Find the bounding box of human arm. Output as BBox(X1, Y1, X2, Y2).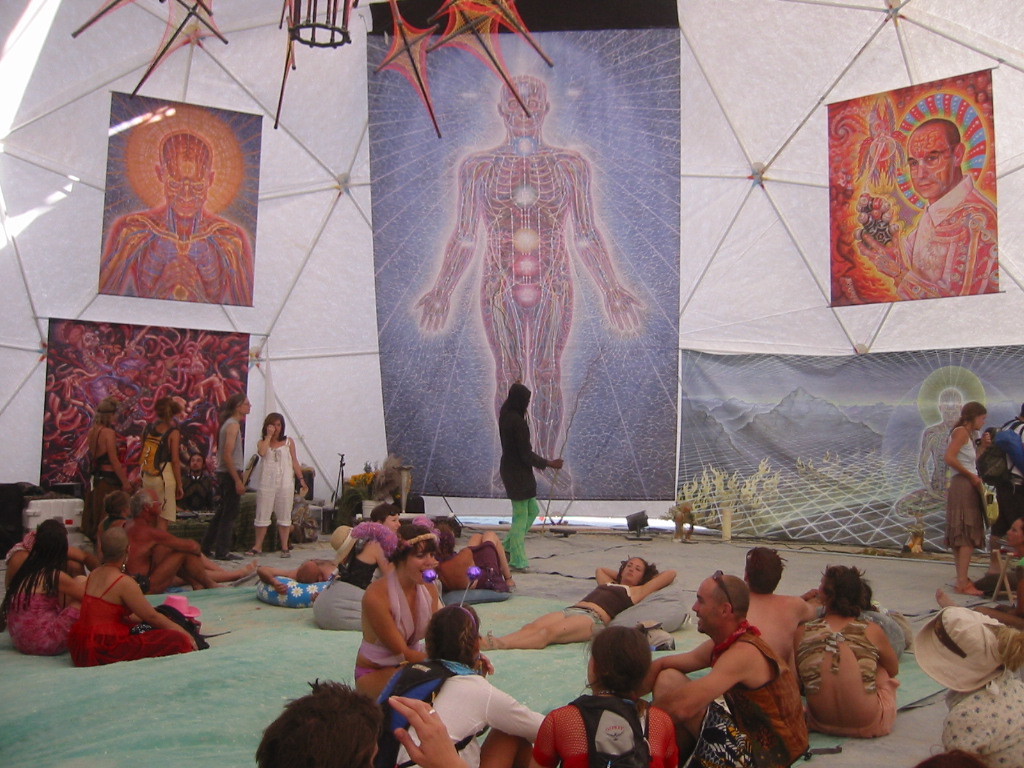
BBox(527, 712, 563, 767).
